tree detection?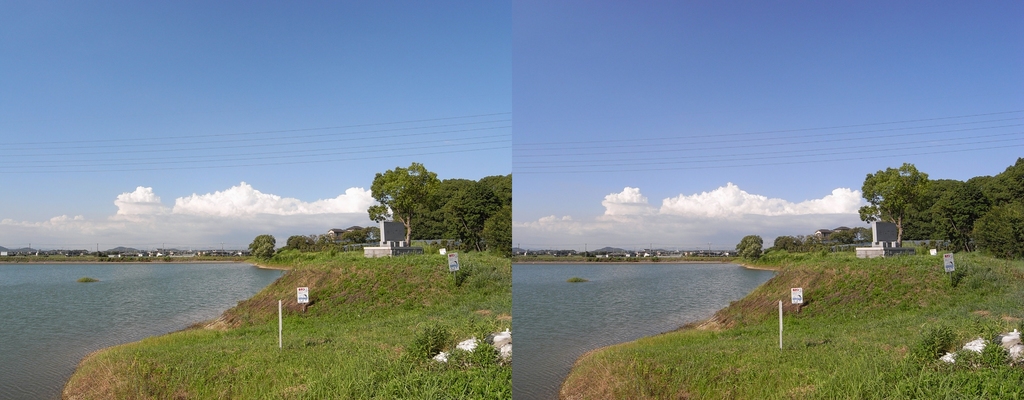
bbox(237, 231, 283, 268)
